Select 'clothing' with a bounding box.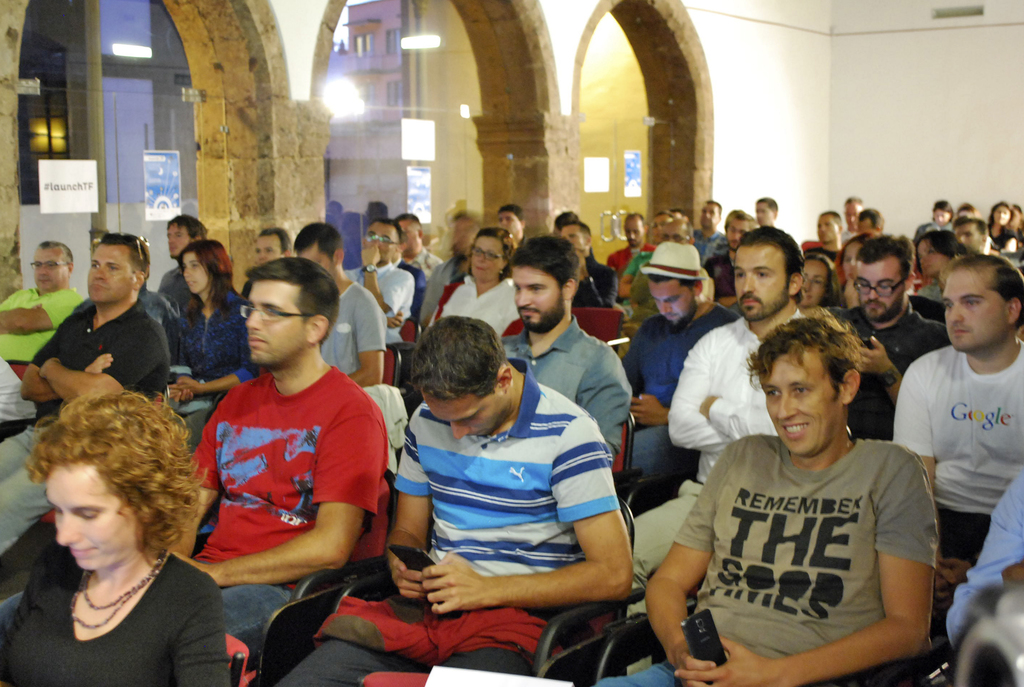
pyautogui.locateOnScreen(626, 296, 735, 465).
